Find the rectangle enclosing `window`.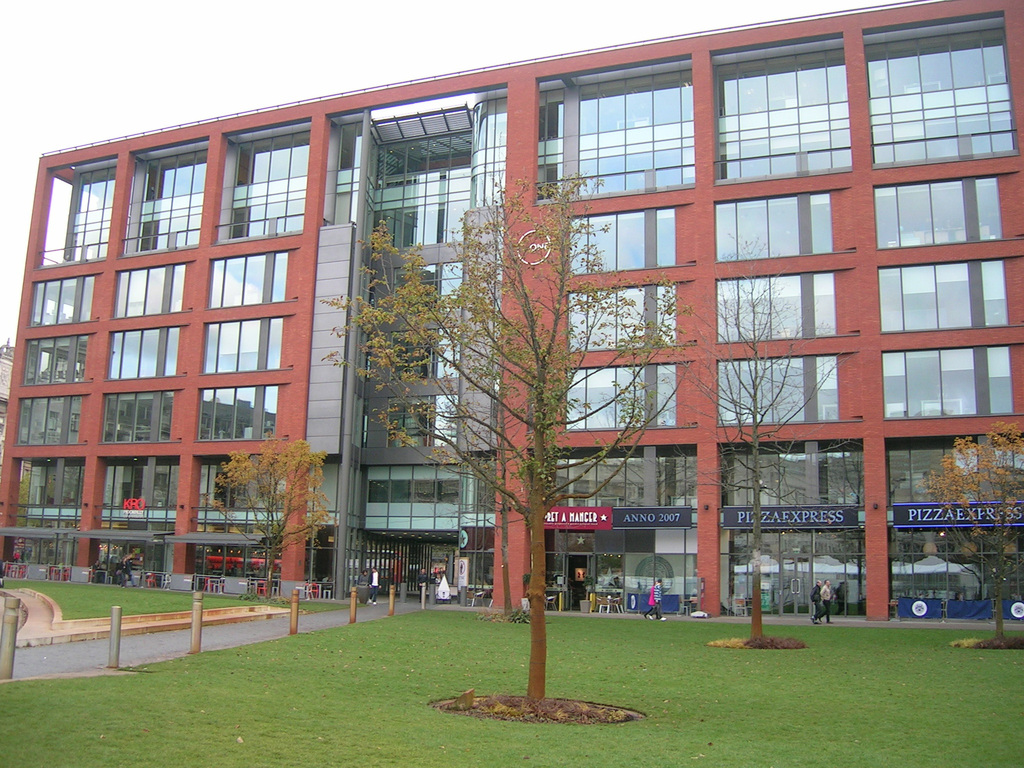
[left=122, top=138, right=207, bottom=257].
